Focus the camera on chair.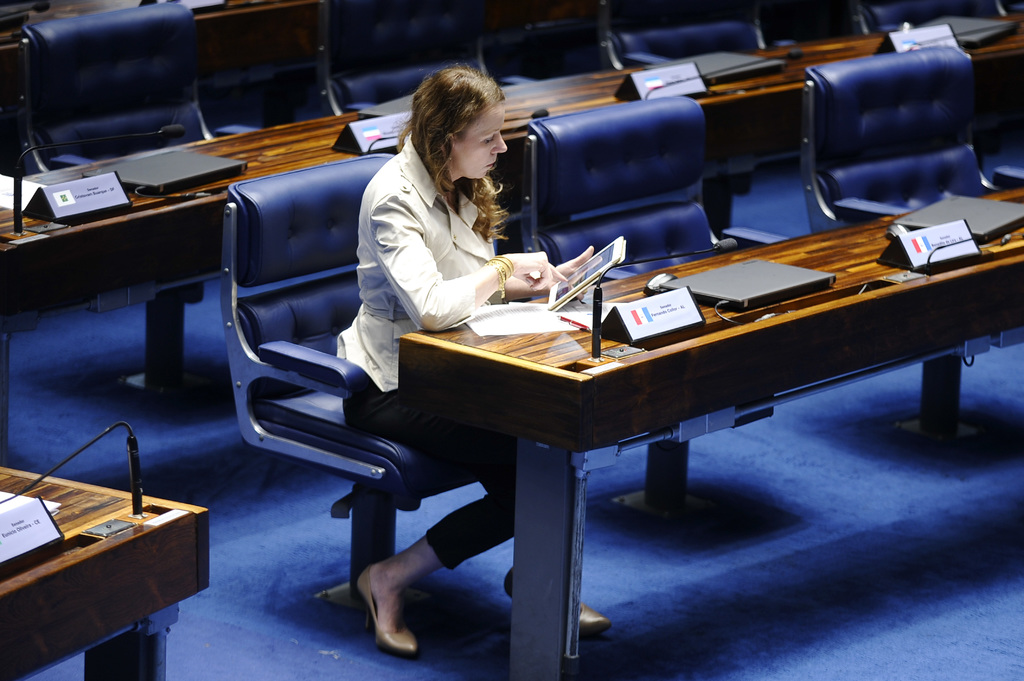
Focus region: [316, 0, 499, 116].
